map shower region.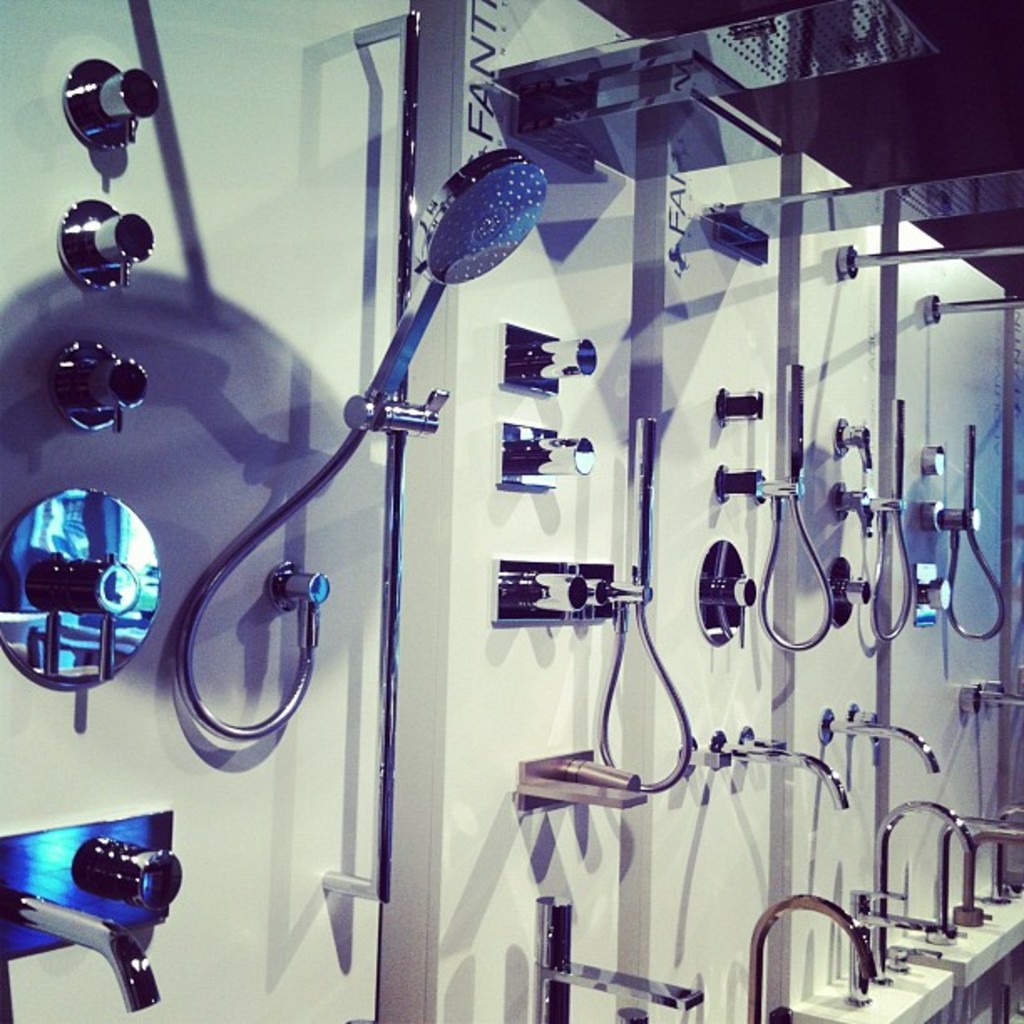
Mapped to crop(341, 151, 549, 440).
